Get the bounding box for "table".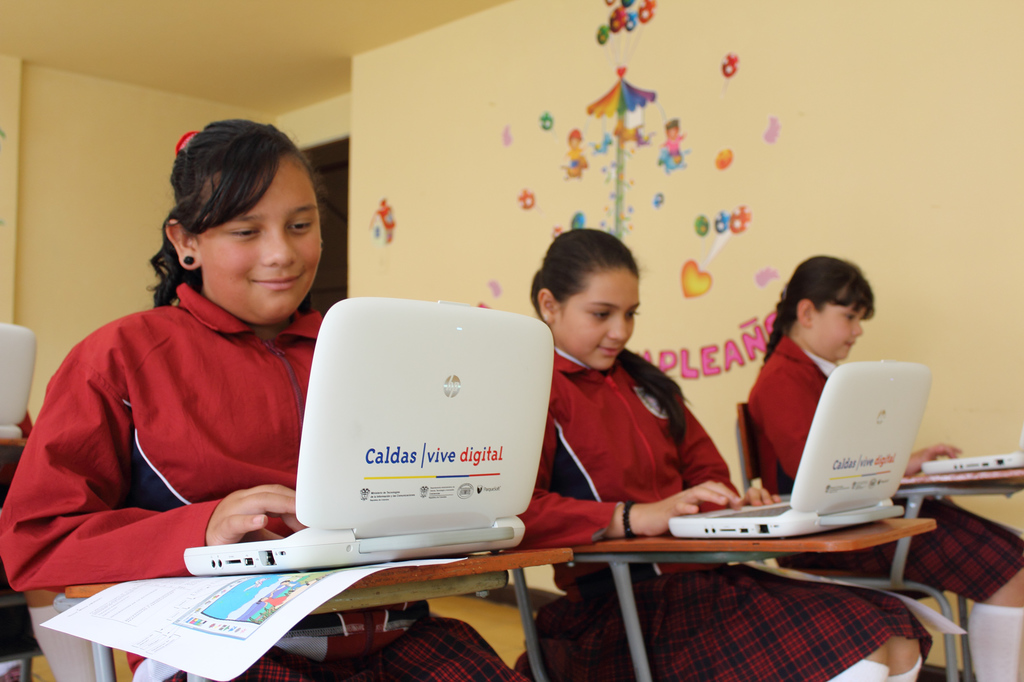
51,549,573,681.
